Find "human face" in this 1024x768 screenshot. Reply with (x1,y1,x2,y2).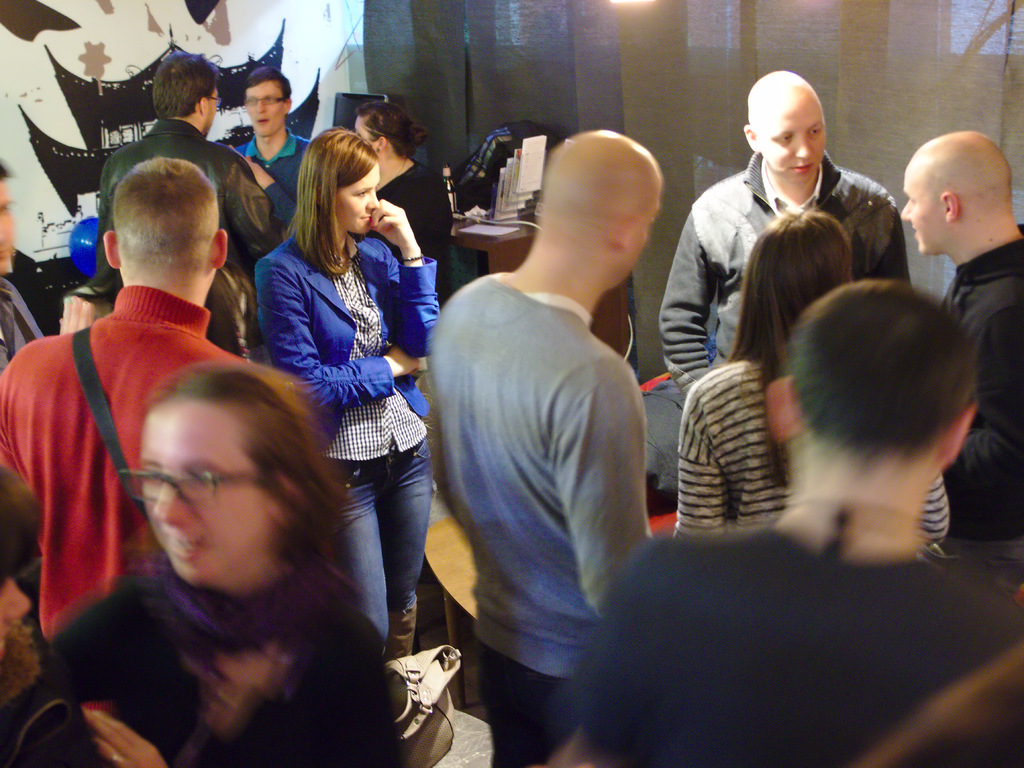
(138,401,273,587).
